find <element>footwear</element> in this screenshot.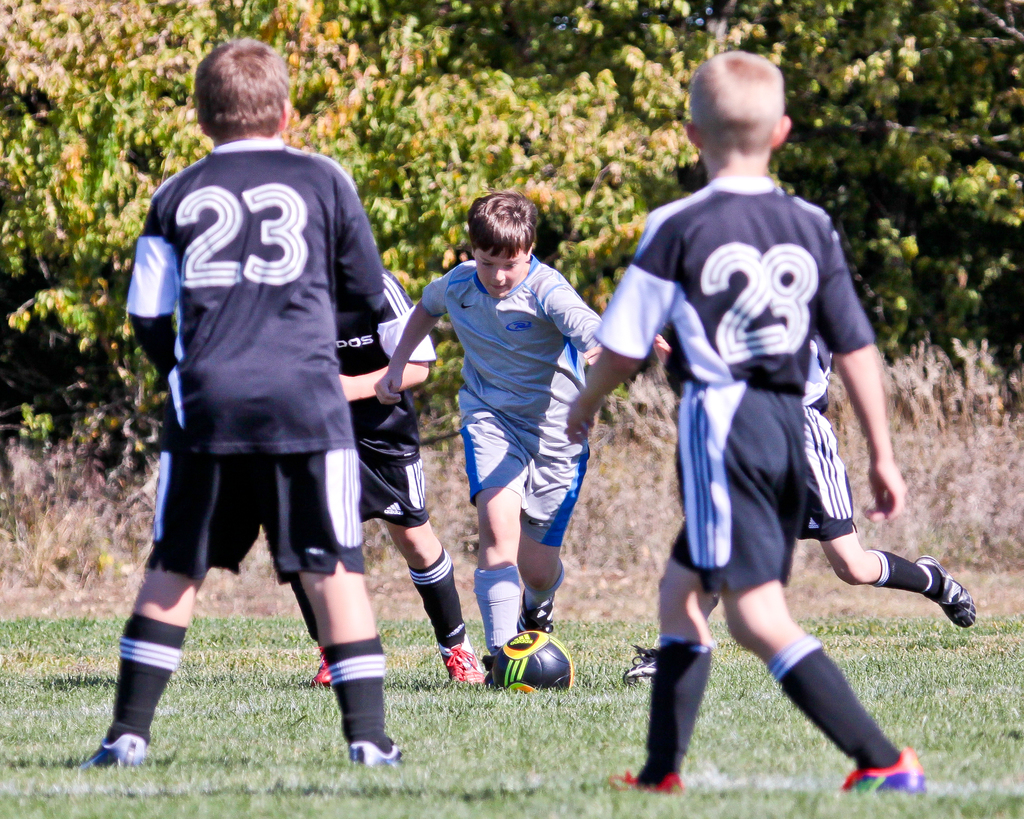
The bounding box for <element>footwear</element> is crop(436, 635, 485, 683).
